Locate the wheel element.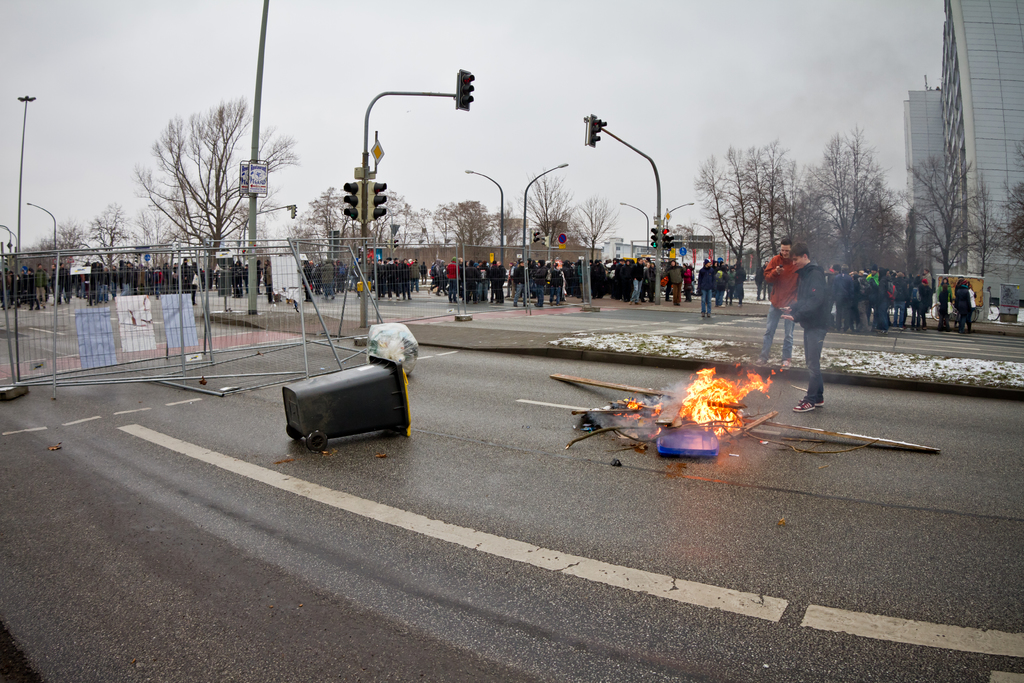
Element bbox: [x1=967, y1=309, x2=977, y2=324].
